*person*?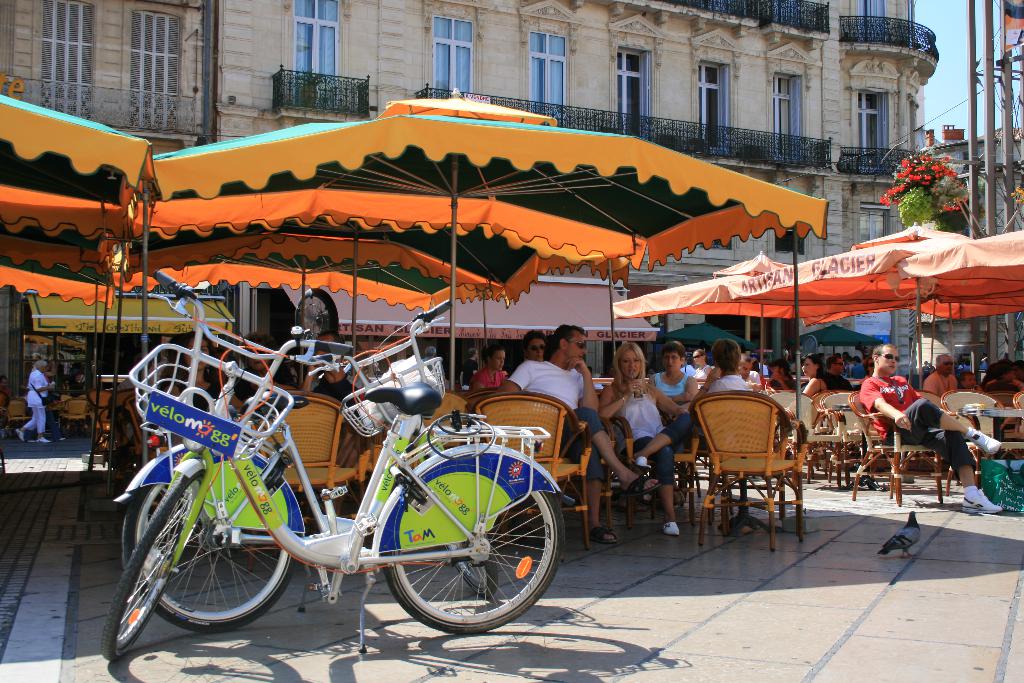
x1=302 y1=330 x2=368 y2=422
